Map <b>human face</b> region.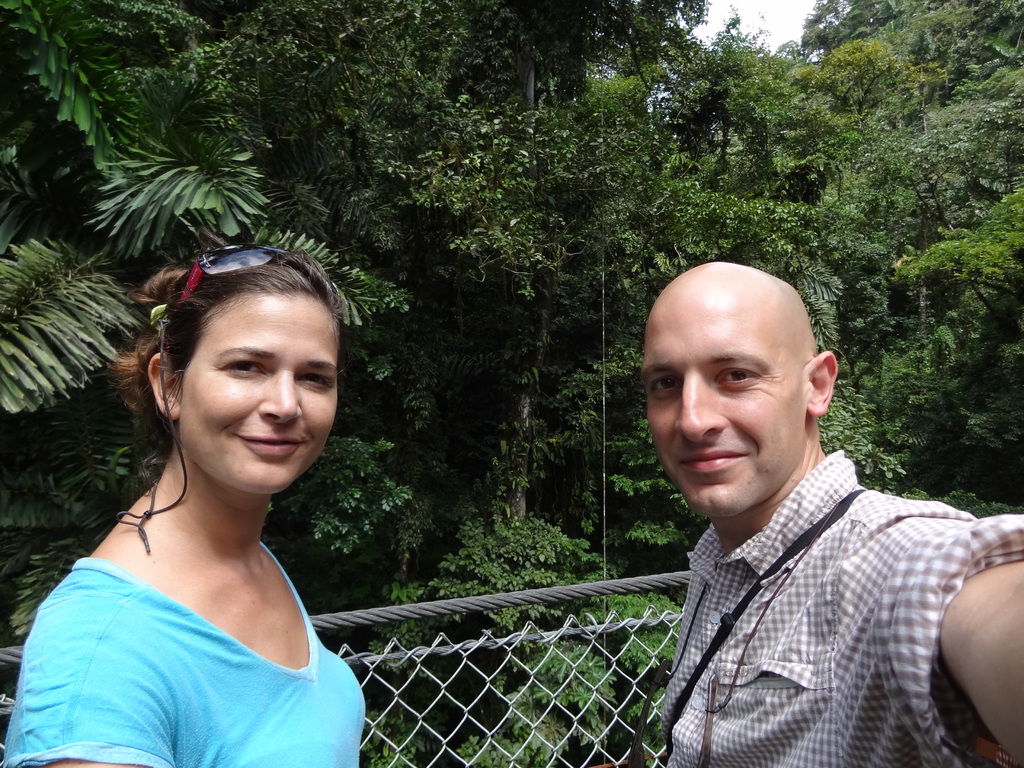
Mapped to (175, 292, 340, 491).
